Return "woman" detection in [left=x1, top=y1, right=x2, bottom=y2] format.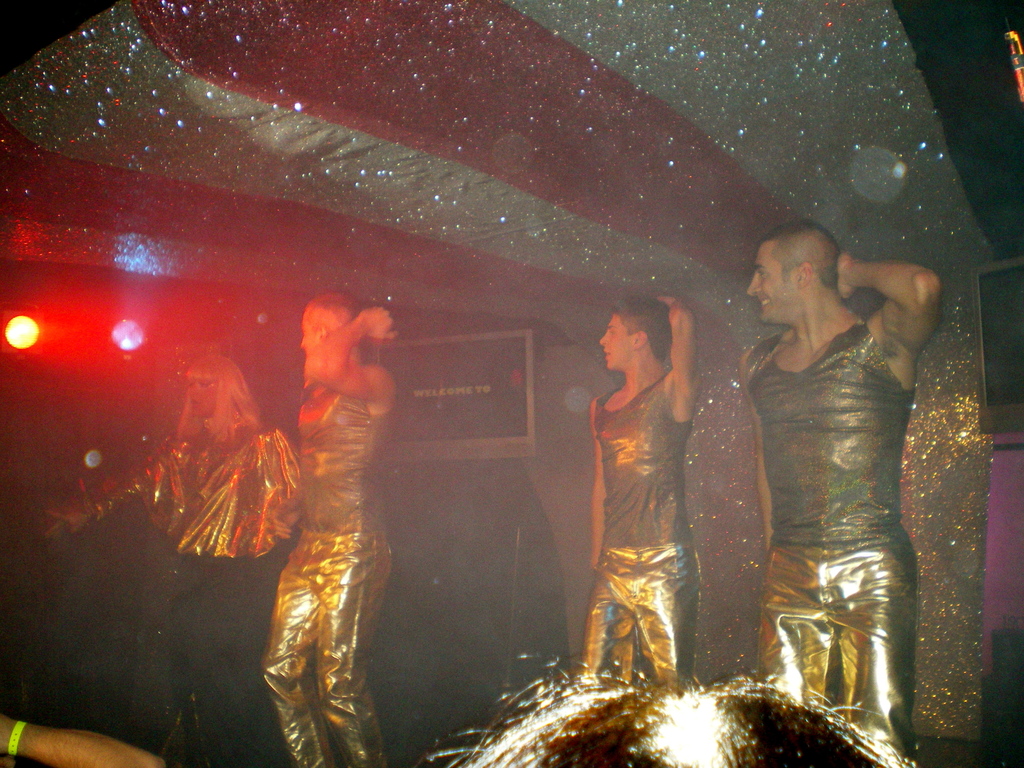
[left=252, top=285, right=395, bottom=767].
